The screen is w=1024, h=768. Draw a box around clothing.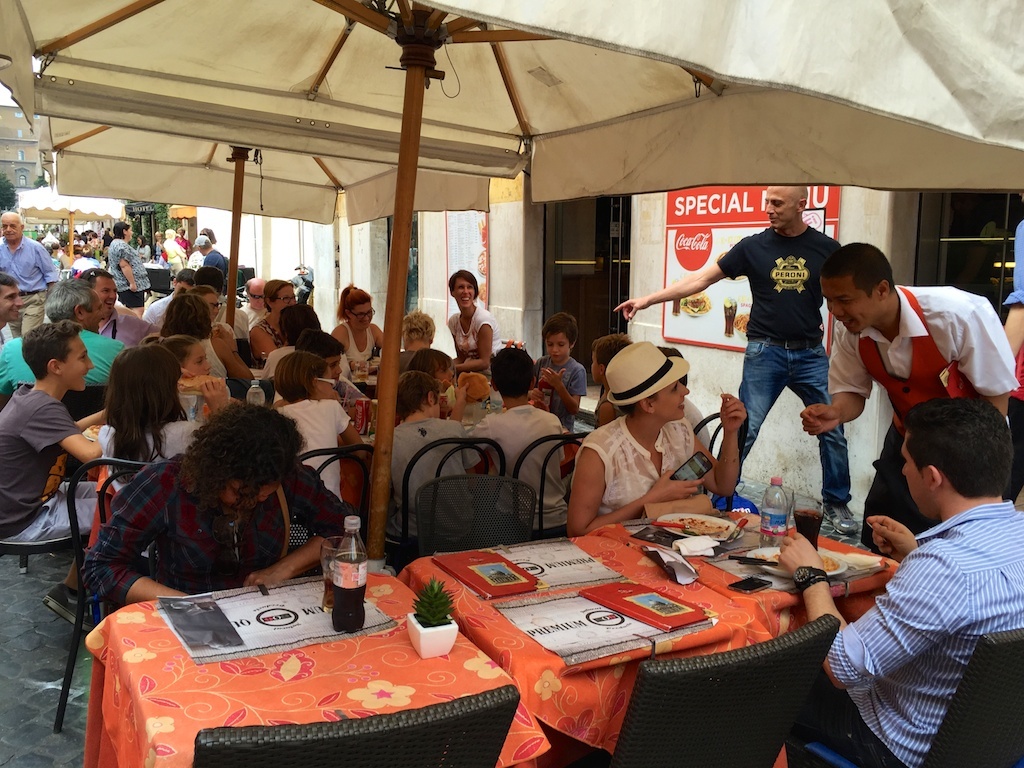
pyautogui.locateOnScreen(0, 370, 92, 537).
